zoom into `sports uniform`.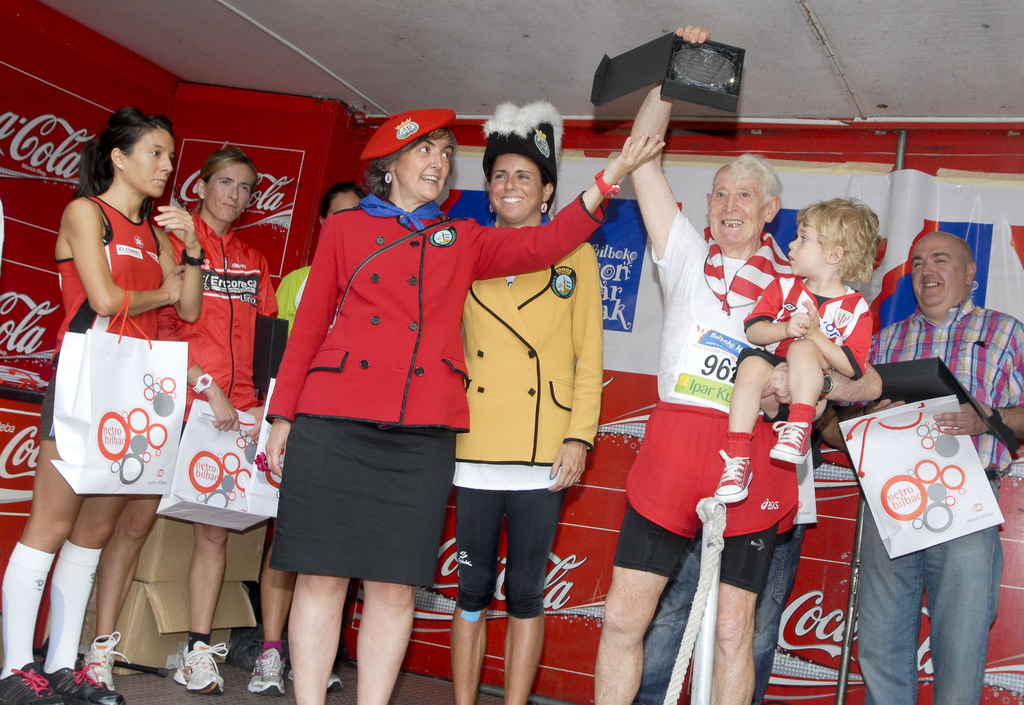
Zoom target: {"left": 445, "top": 233, "right": 611, "bottom": 623}.
